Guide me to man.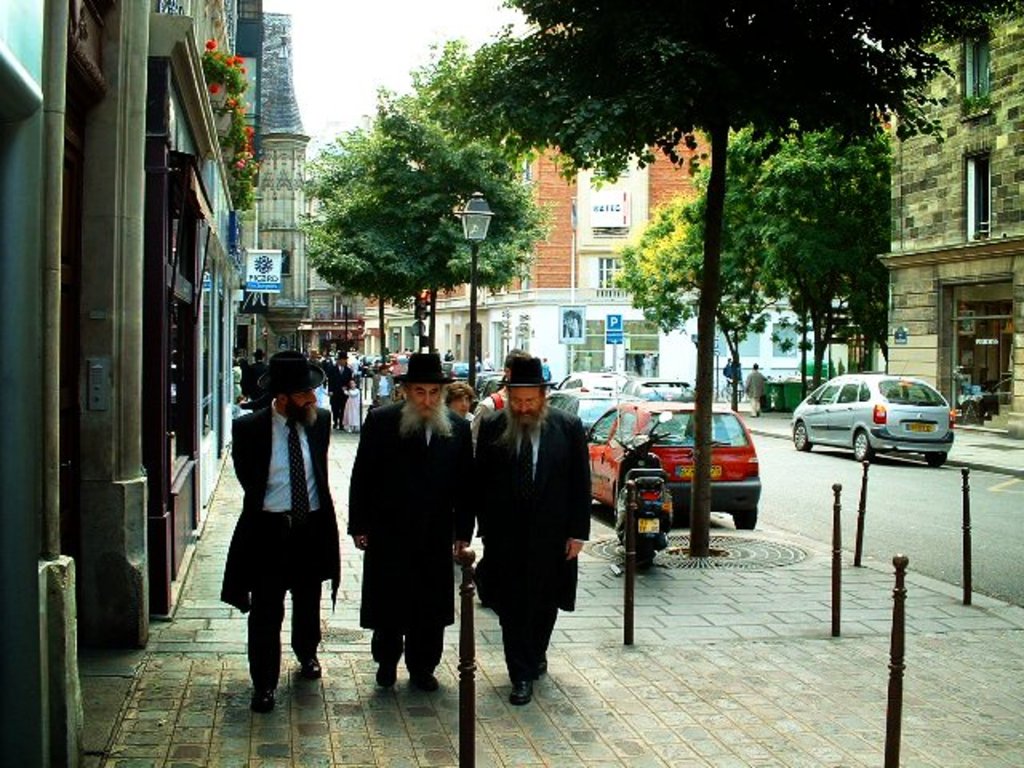
Guidance: [478, 357, 590, 704].
